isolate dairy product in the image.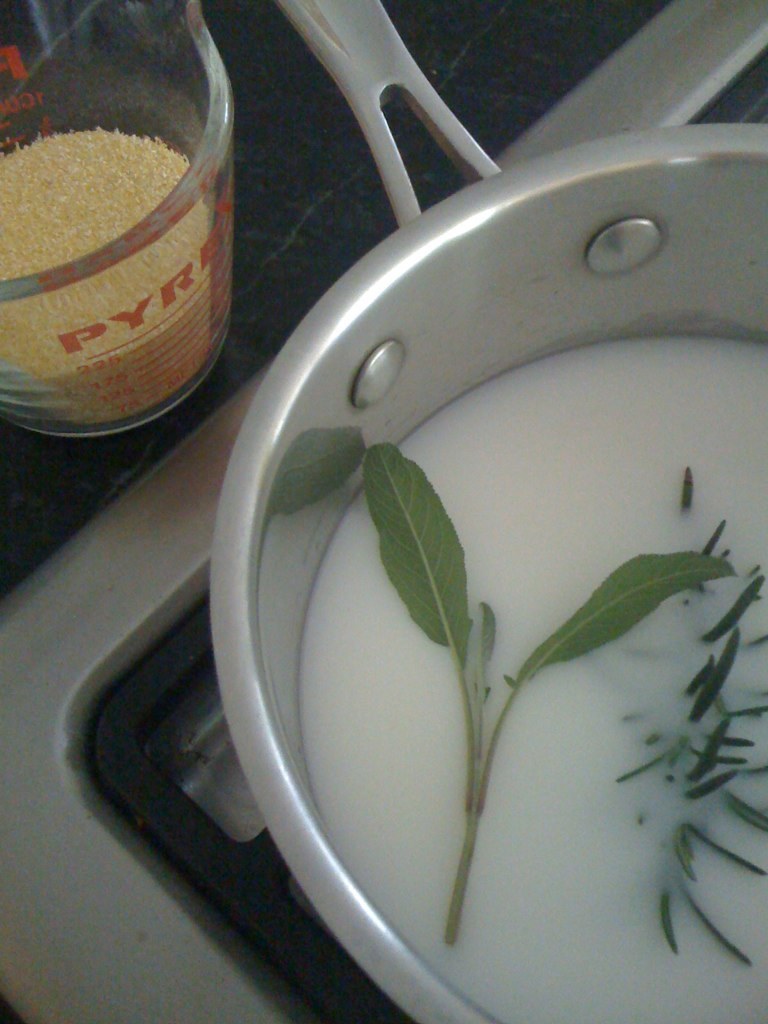
Isolated region: locate(295, 330, 767, 1023).
